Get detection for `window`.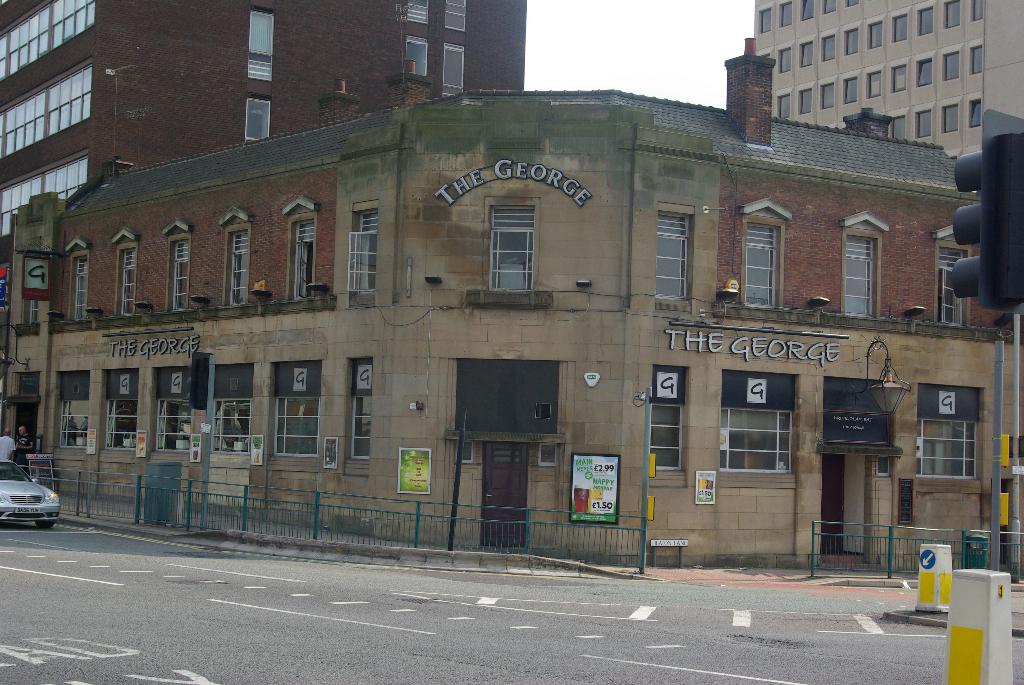
Detection: x1=888, y1=60, x2=906, y2=91.
